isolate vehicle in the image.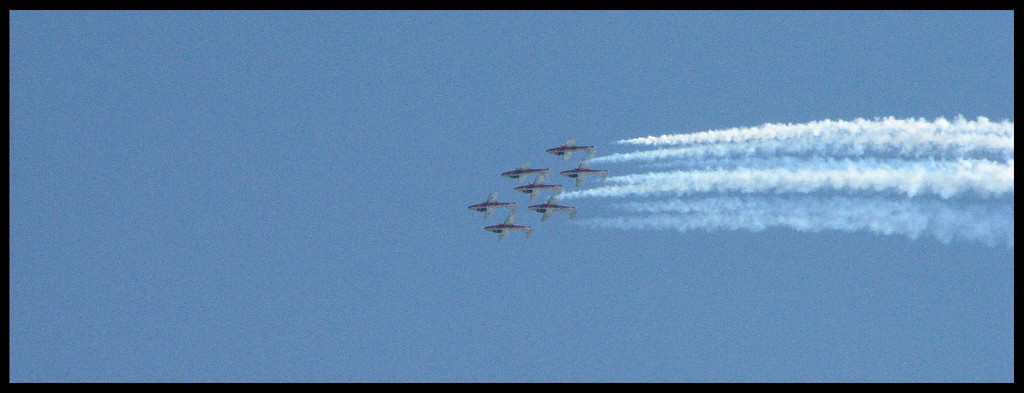
Isolated region: bbox=[464, 187, 514, 221].
